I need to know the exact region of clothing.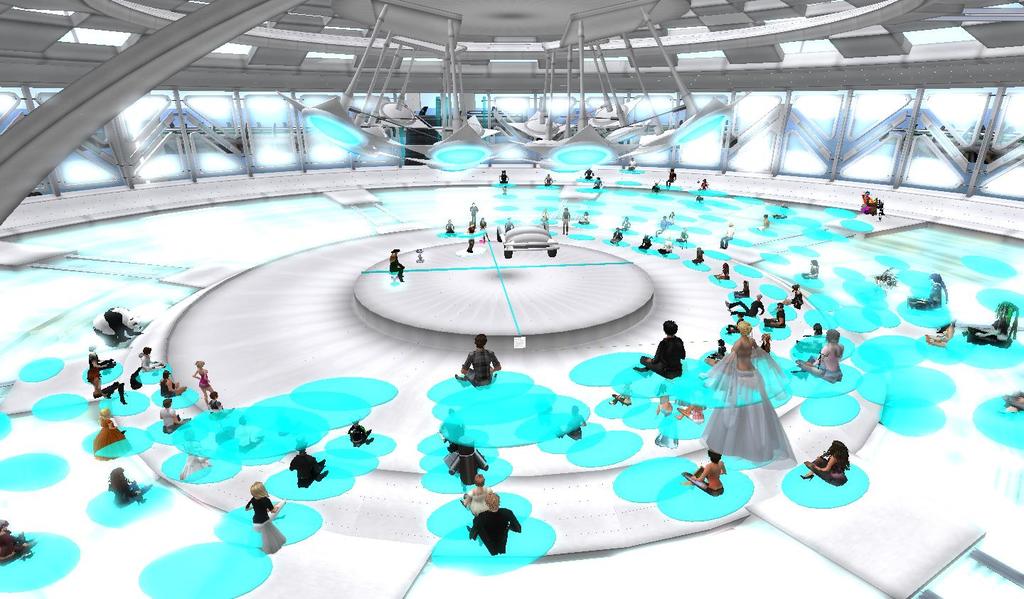
Region: box(162, 377, 174, 396).
